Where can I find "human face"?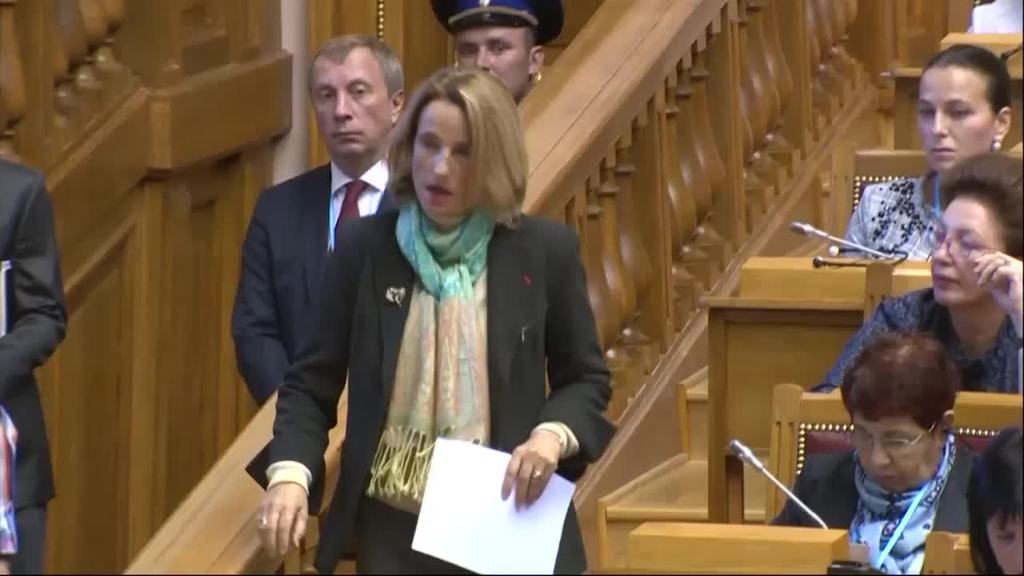
You can find it at <bbox>914, 66, 991, 172</bbox>.
